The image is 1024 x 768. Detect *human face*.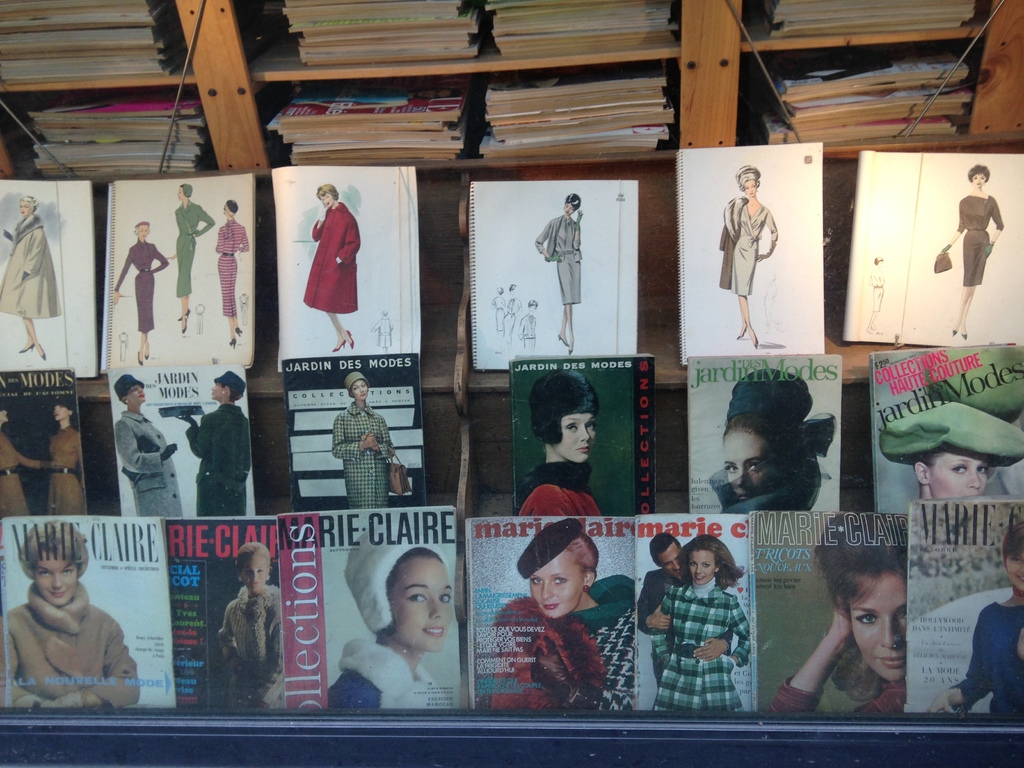
Detection: 1004:548:1023:591.
